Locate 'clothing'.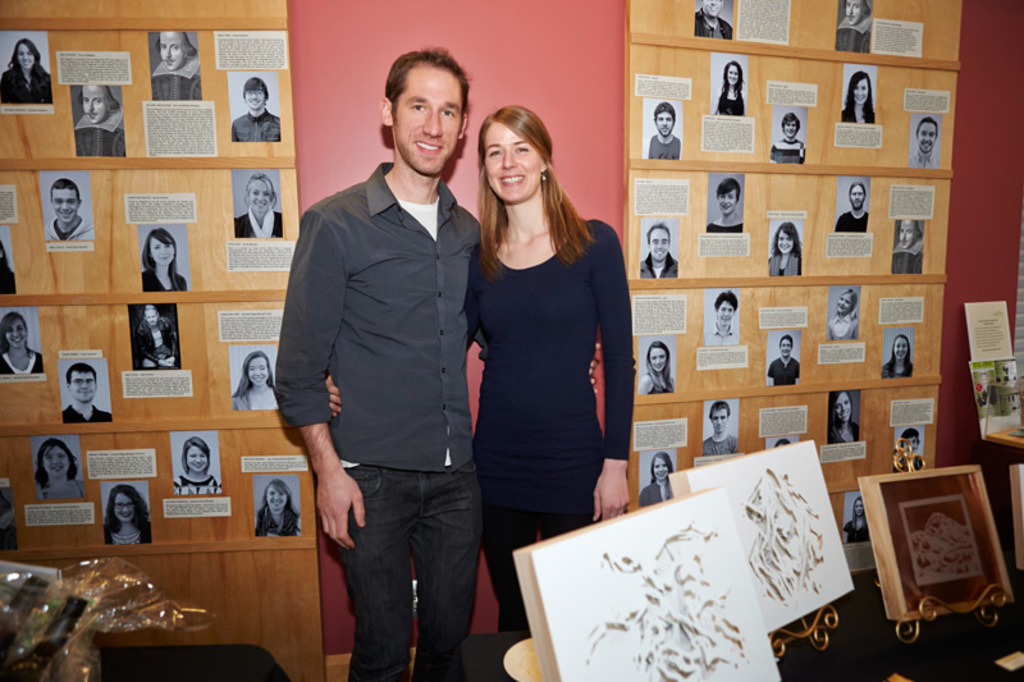
Bounding box: x1=767, y1=253, x2=805, y2=280.
